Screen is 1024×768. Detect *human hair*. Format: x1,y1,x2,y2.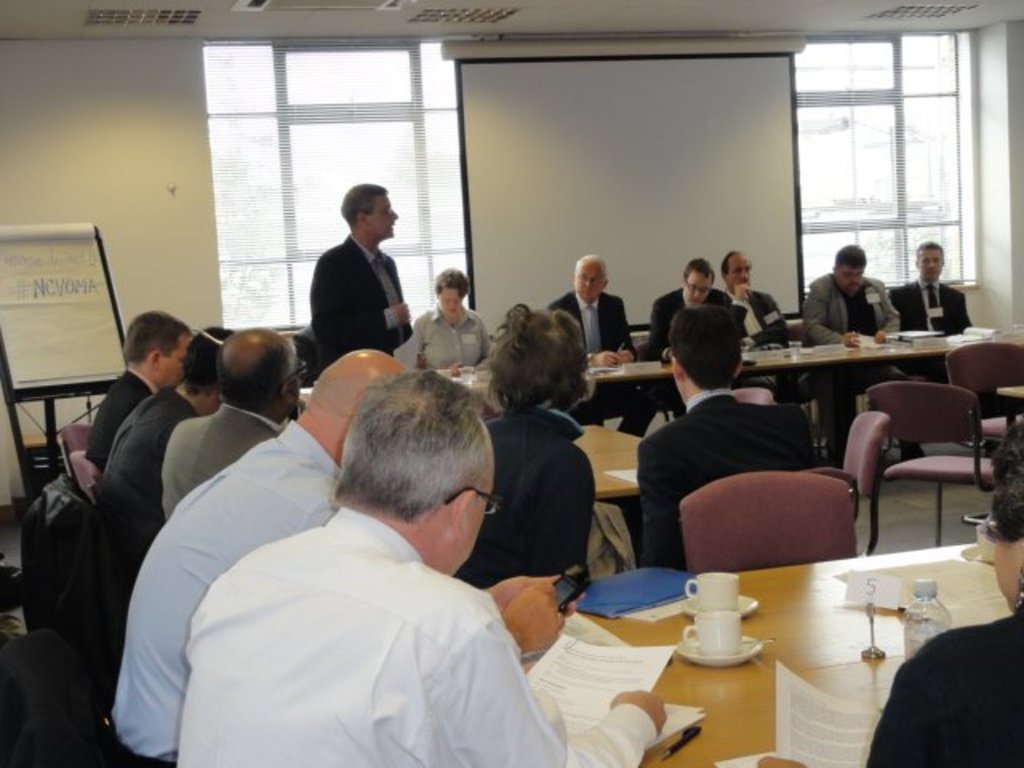
838,242,872,264.
